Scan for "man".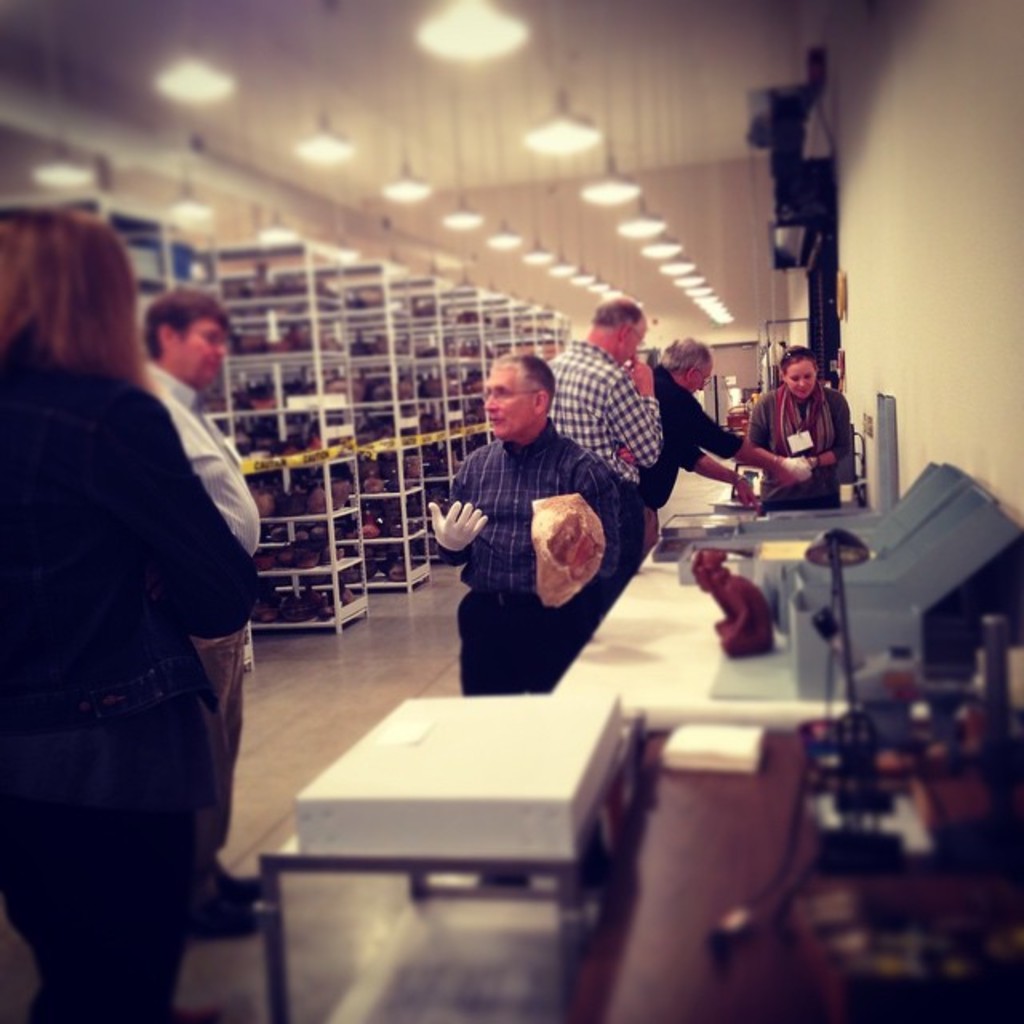
Scan result: bbox=(550, 290, 666, 509).
